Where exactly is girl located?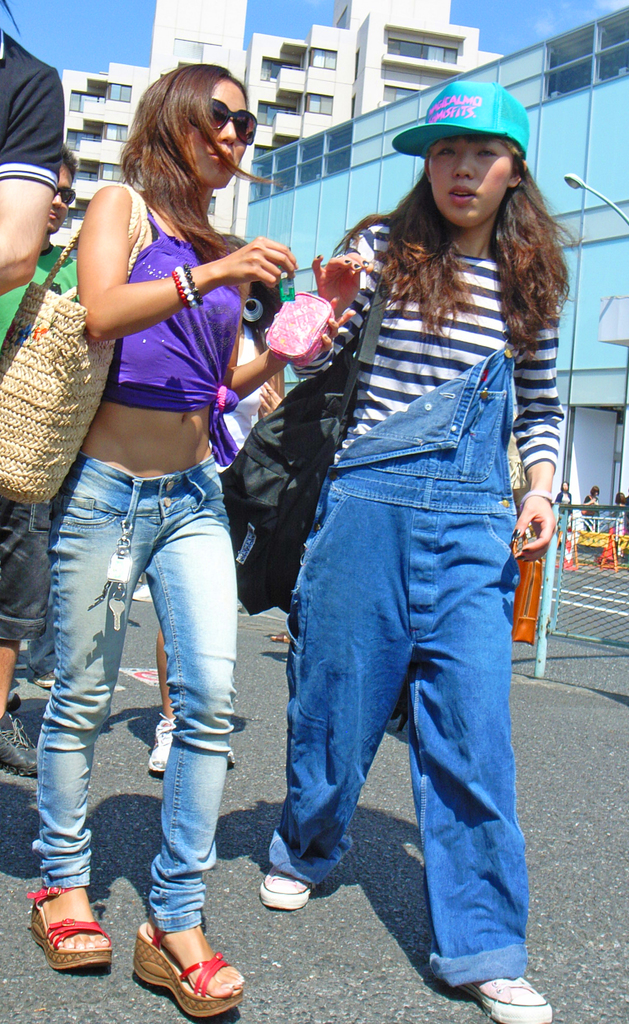
Its bounding box is x1=257 y1=76 x2=585 y2=1023.
